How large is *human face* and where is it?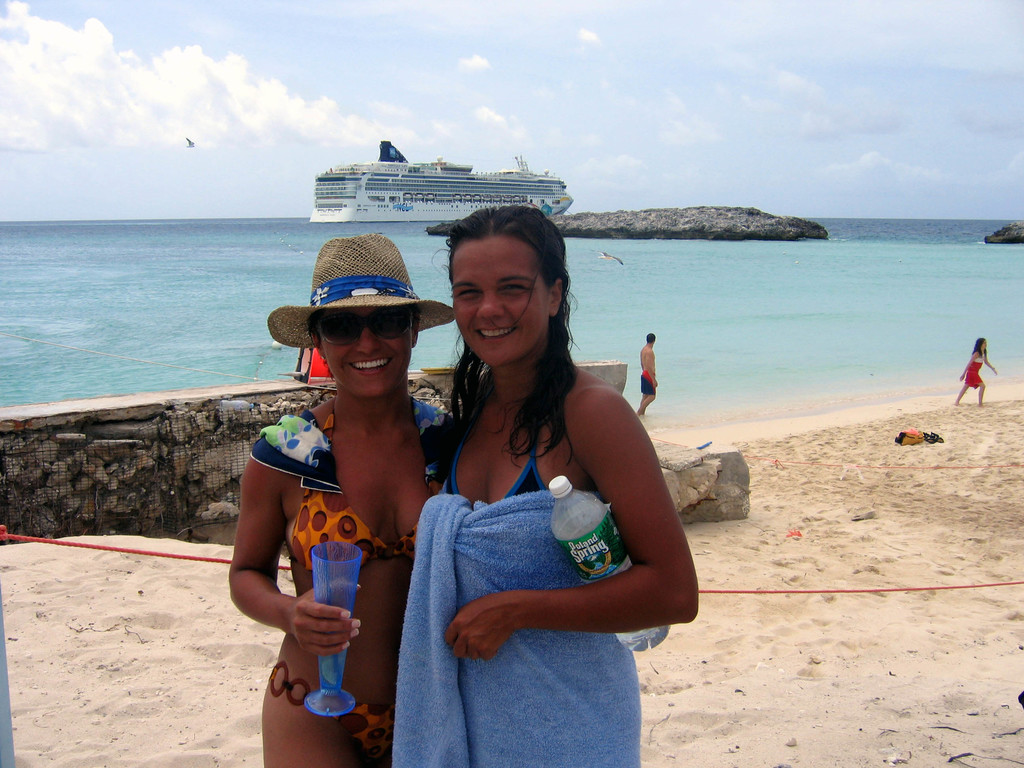
Bounding box: (436,252,555,358).
